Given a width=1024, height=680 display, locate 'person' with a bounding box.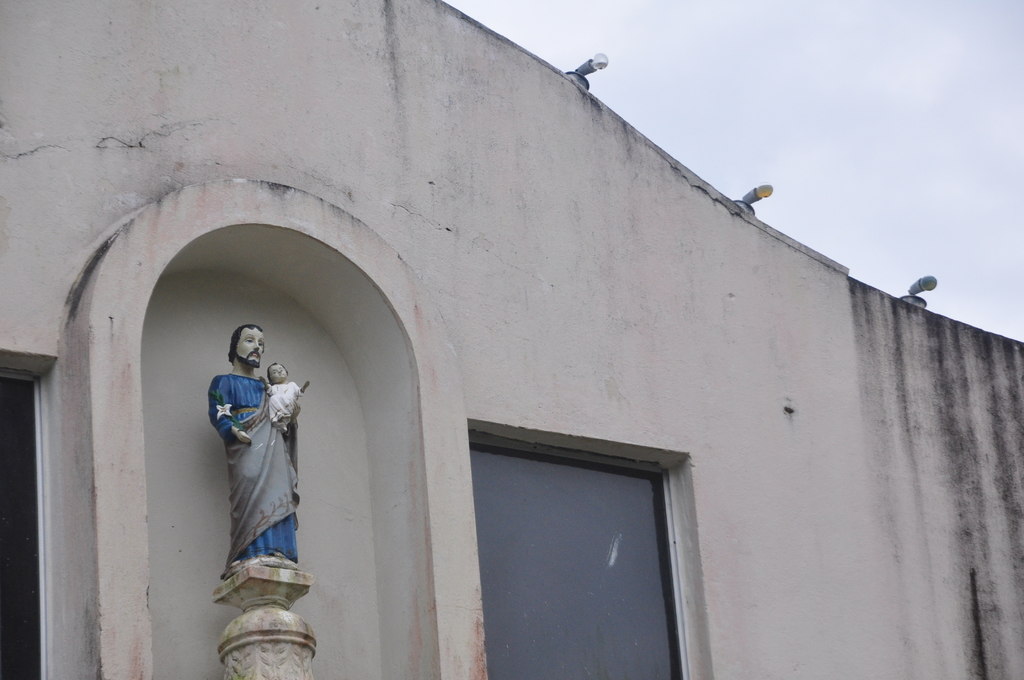
Located: x1=203, y1=322, x2=306, y2=622.
